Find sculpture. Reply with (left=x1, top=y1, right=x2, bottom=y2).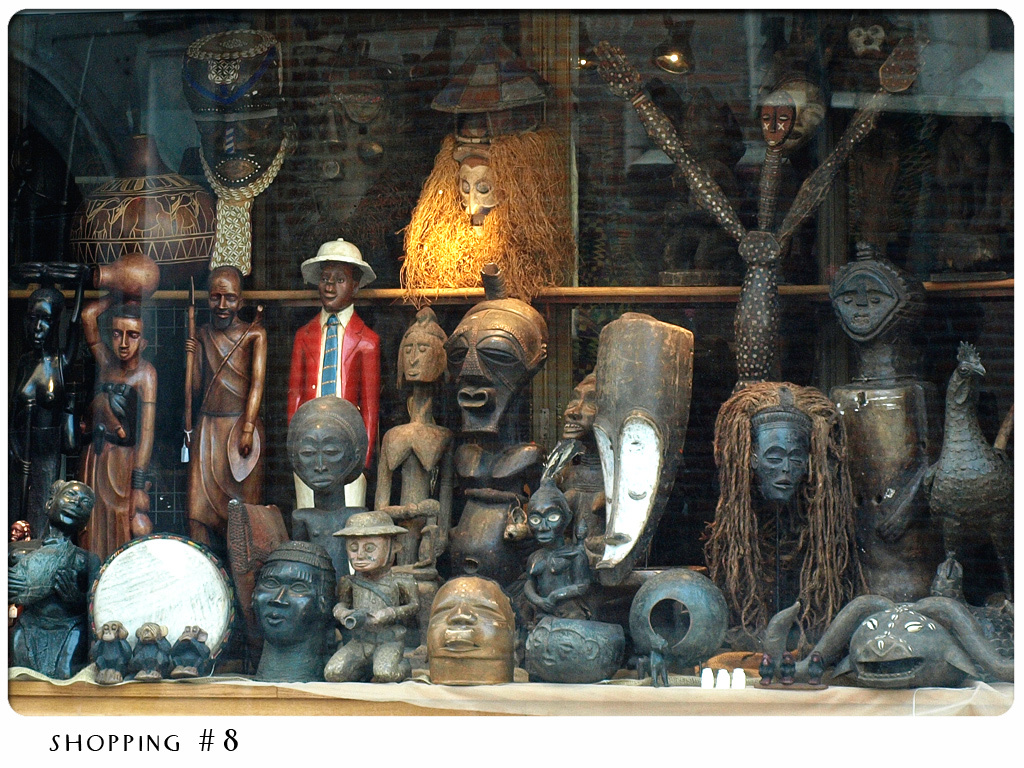
(left=2, top=281, right=89, bottom=530).
